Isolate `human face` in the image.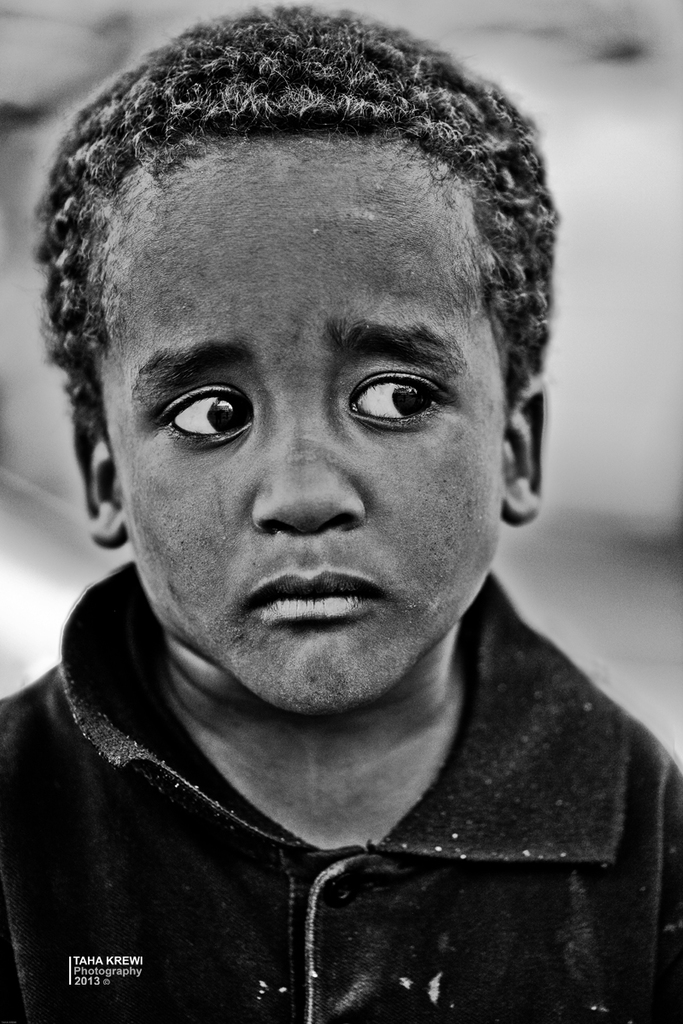
Isolated region: <box>96,140,507,711</box>.
